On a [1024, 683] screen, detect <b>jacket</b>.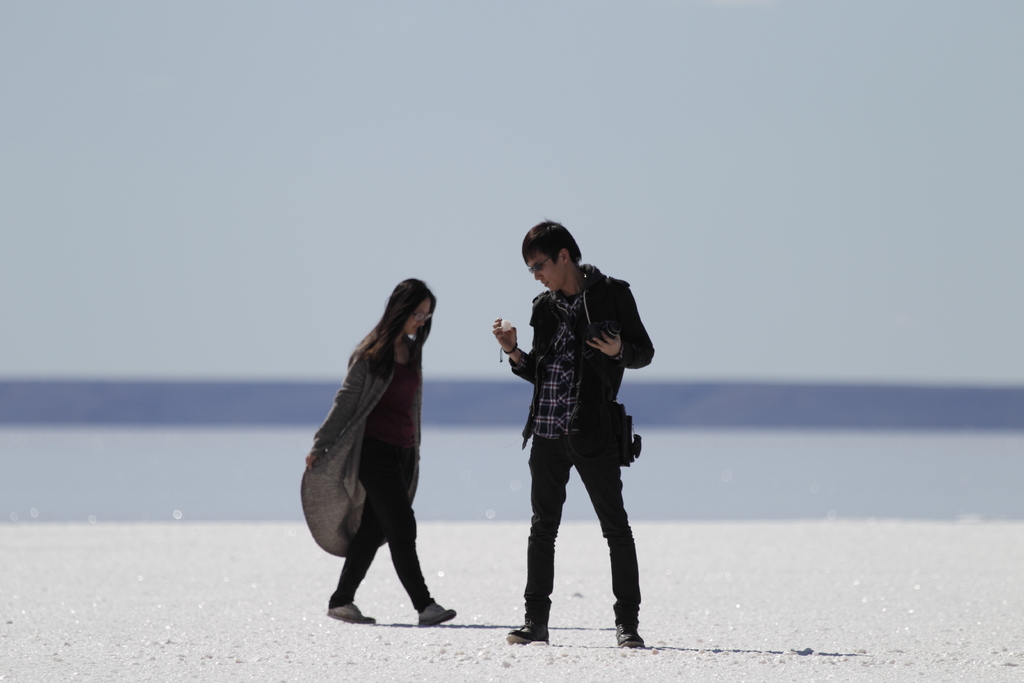
[left=497, top=265, right=653, bottom=491].
